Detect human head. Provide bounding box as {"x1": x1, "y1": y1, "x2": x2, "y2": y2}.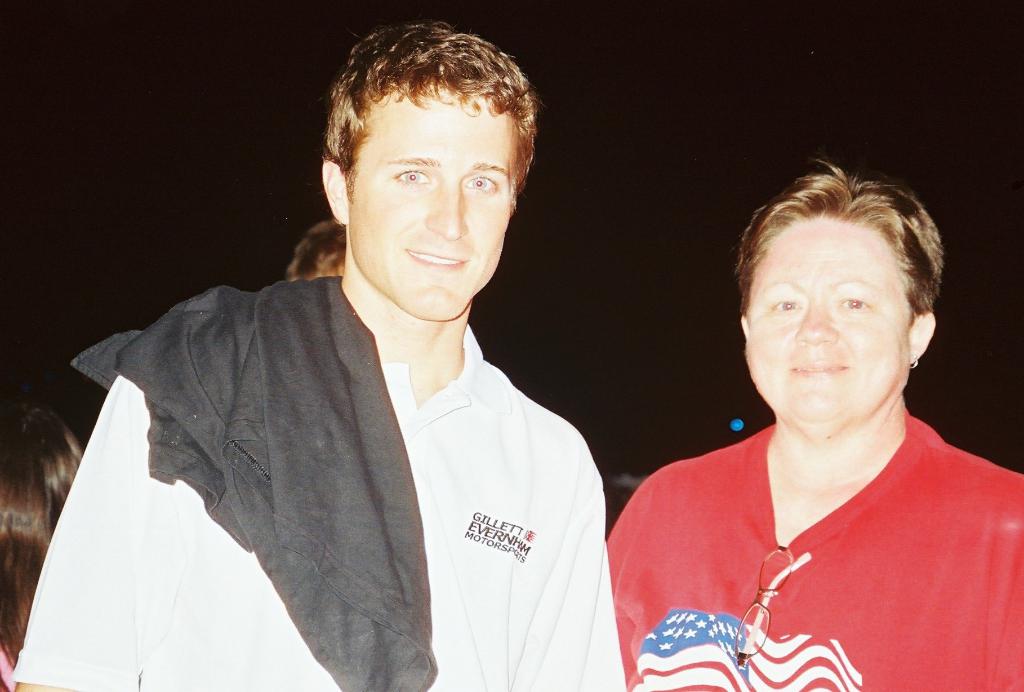
{"x1": 736, "y1": 158, "x2": 944, "y2": 413}.
